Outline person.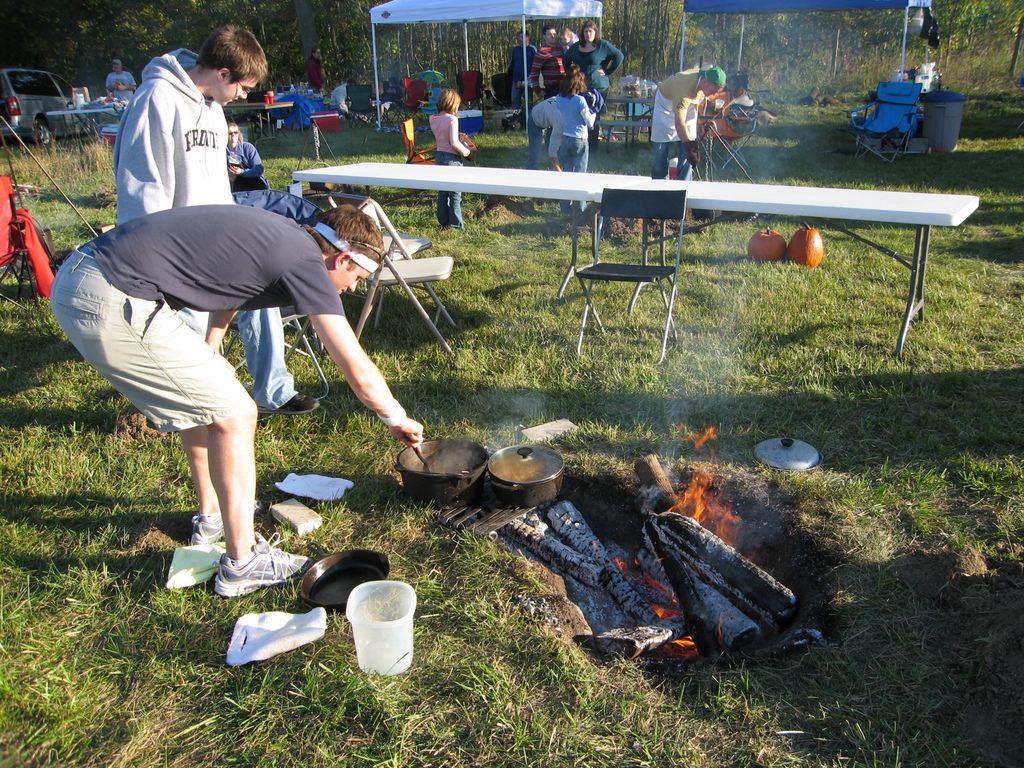
Outline: {"x1": 530, "y1": 20, "x2": 572, "y2": 106}.
